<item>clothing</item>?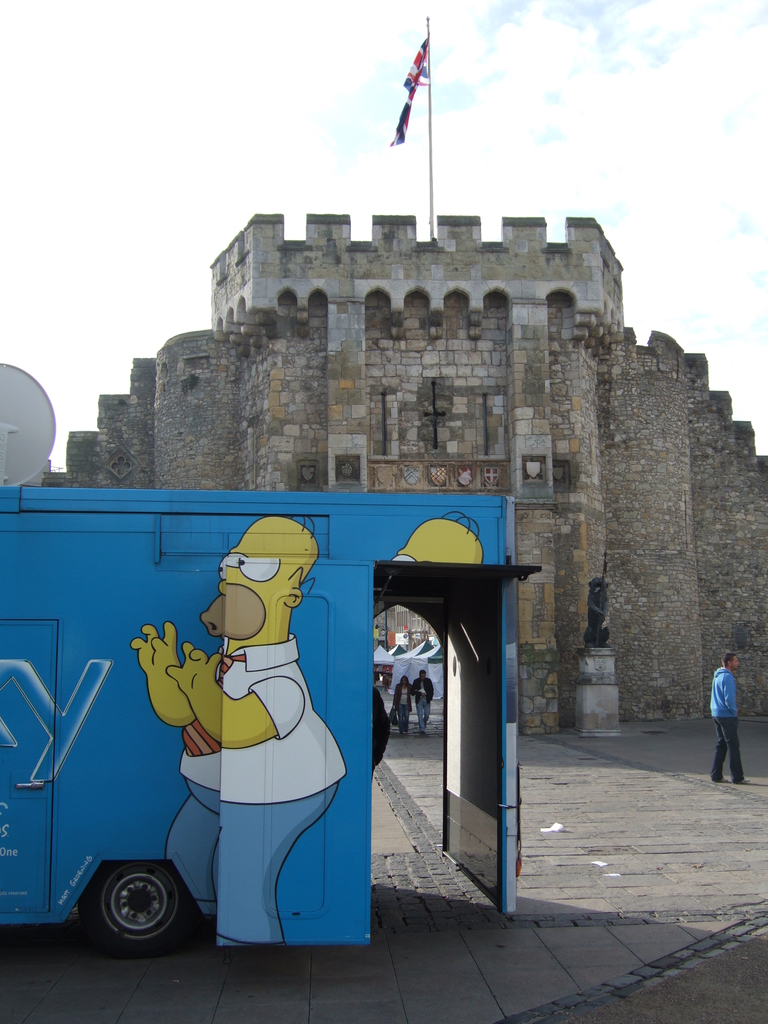
bbox(387, 682, 415, 729)
